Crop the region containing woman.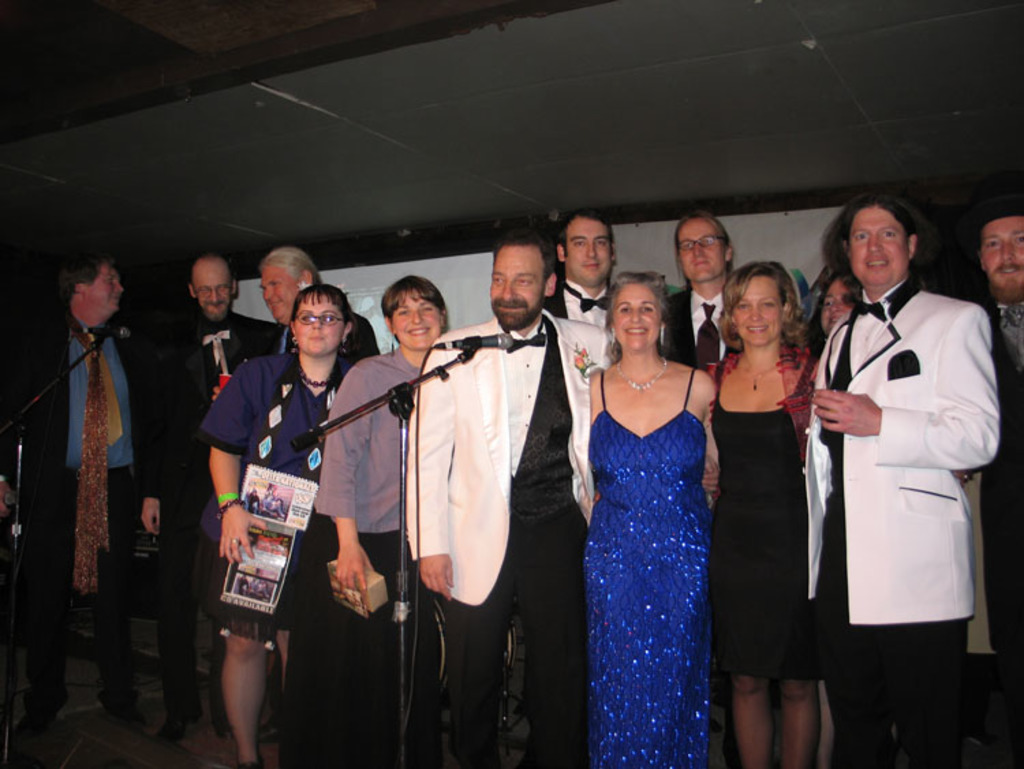
Crop region: crop(707, 258, 821, 768).
